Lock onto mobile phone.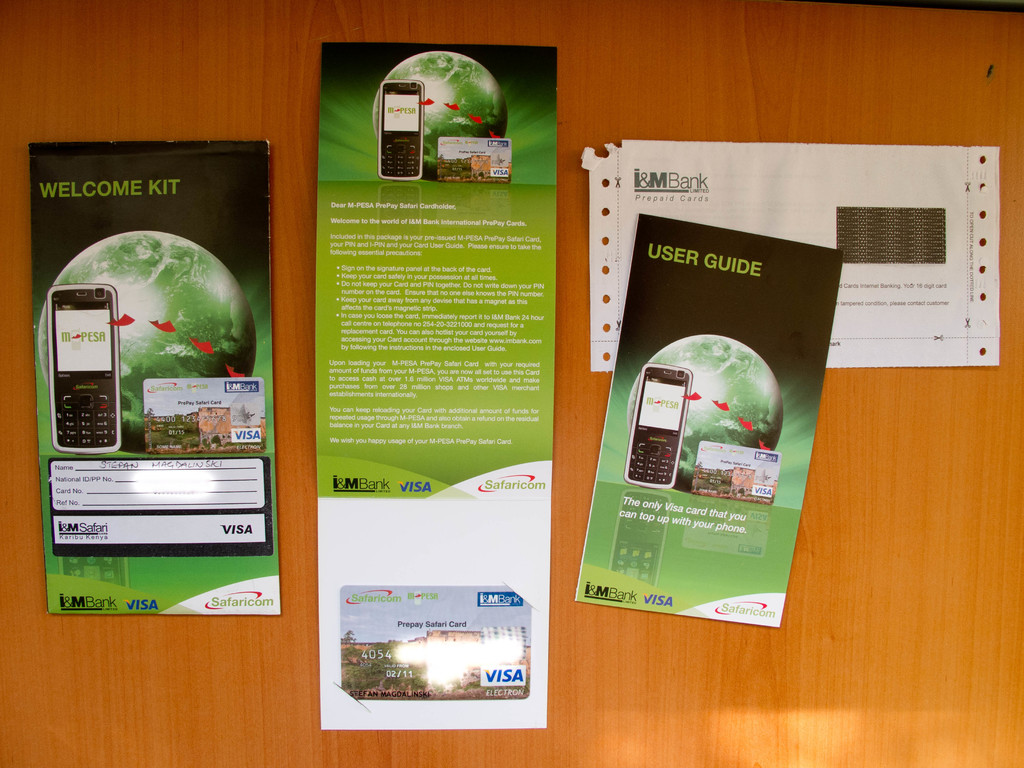
Locked: 621,360,693,490.
